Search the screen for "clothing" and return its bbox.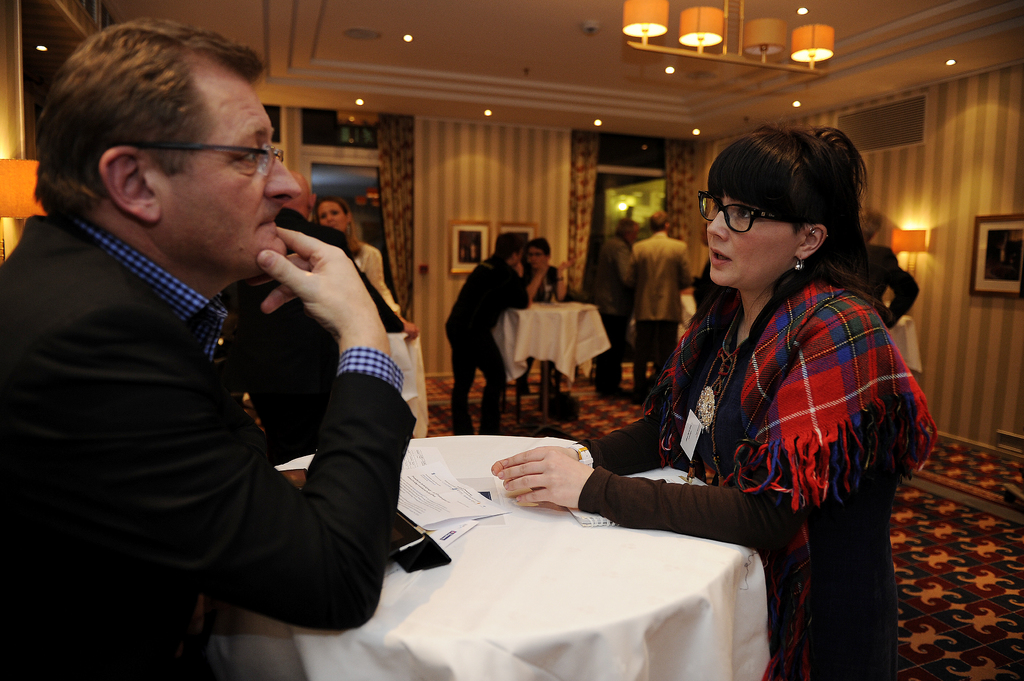
Found: bbox(444, 254, 528, 440).
